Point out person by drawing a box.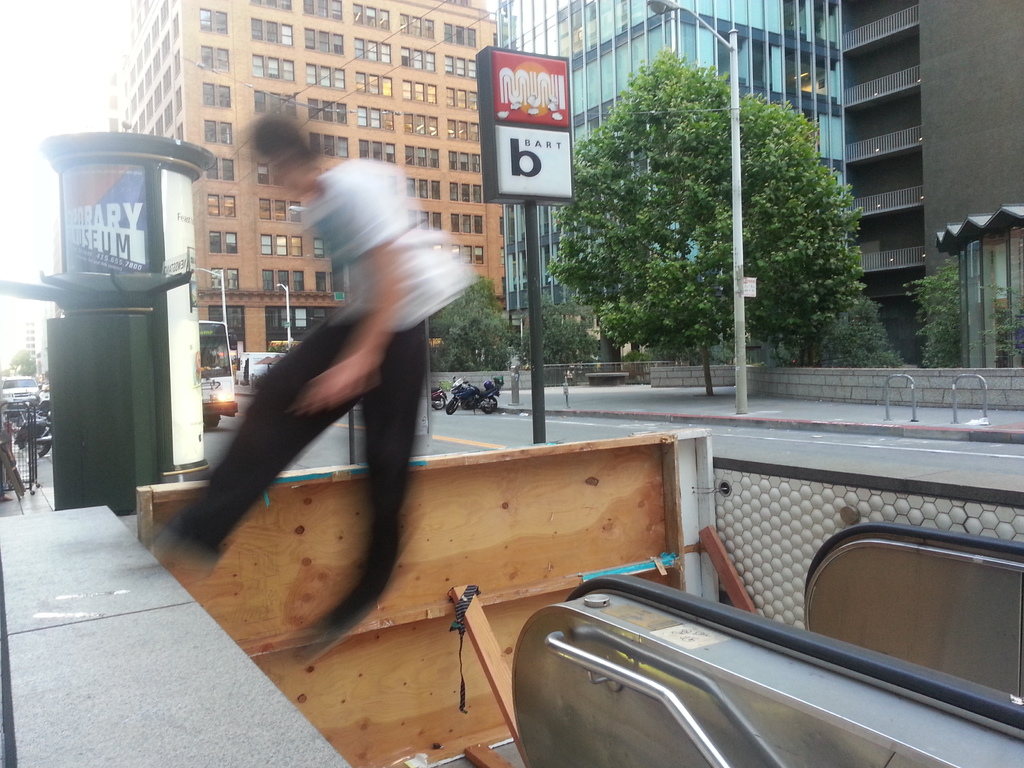
191,131,463,605.
